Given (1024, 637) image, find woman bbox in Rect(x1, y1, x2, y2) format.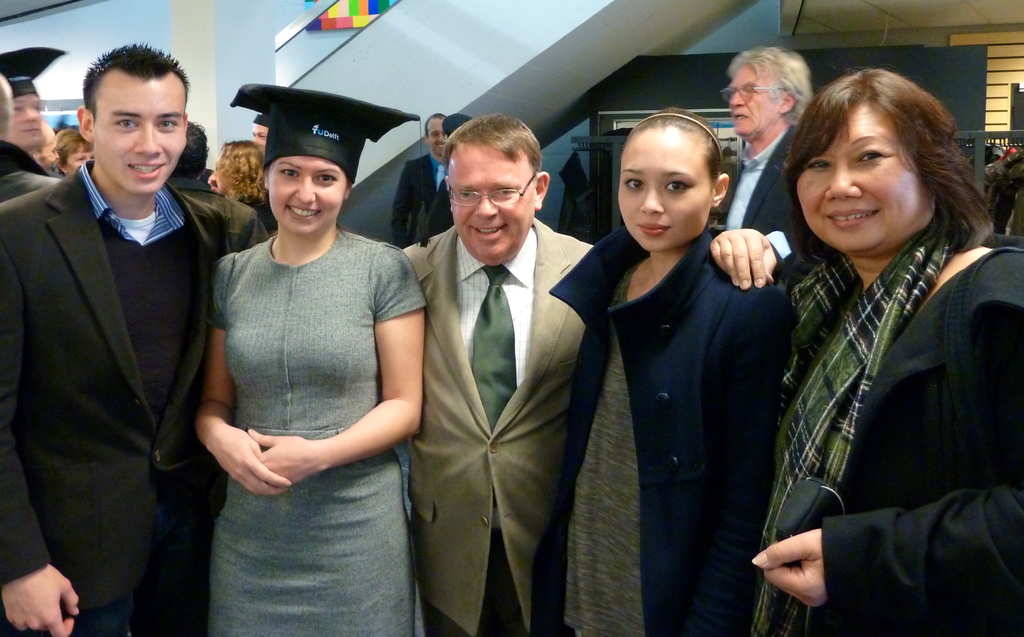
Rect(541, 108, 806, 636).
